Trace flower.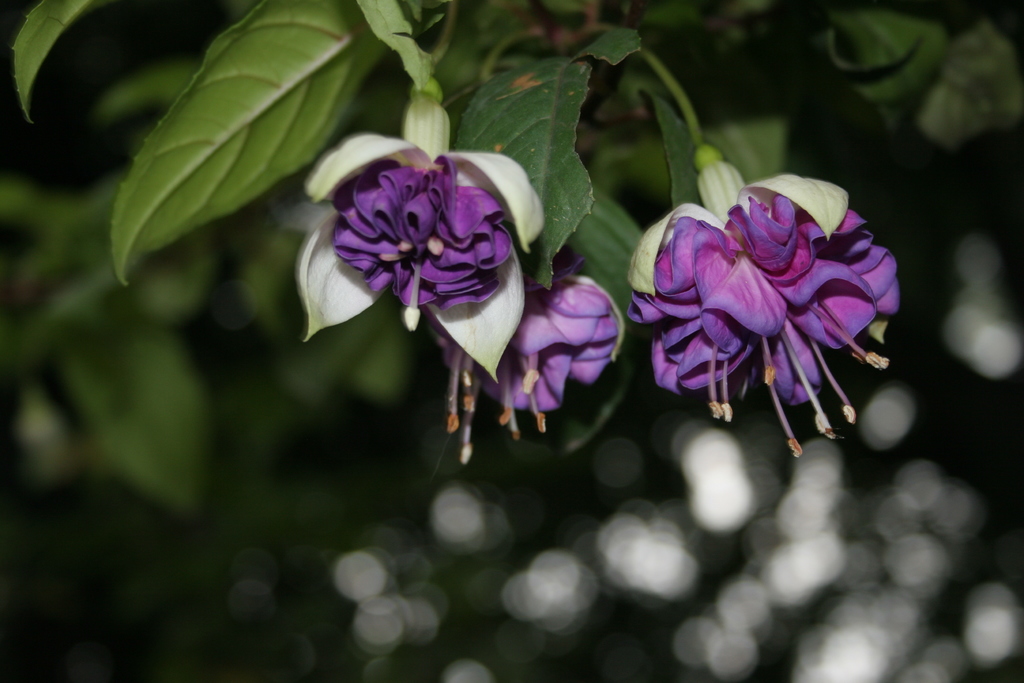
Traced to l=433, t=242, r=624, b=466.
